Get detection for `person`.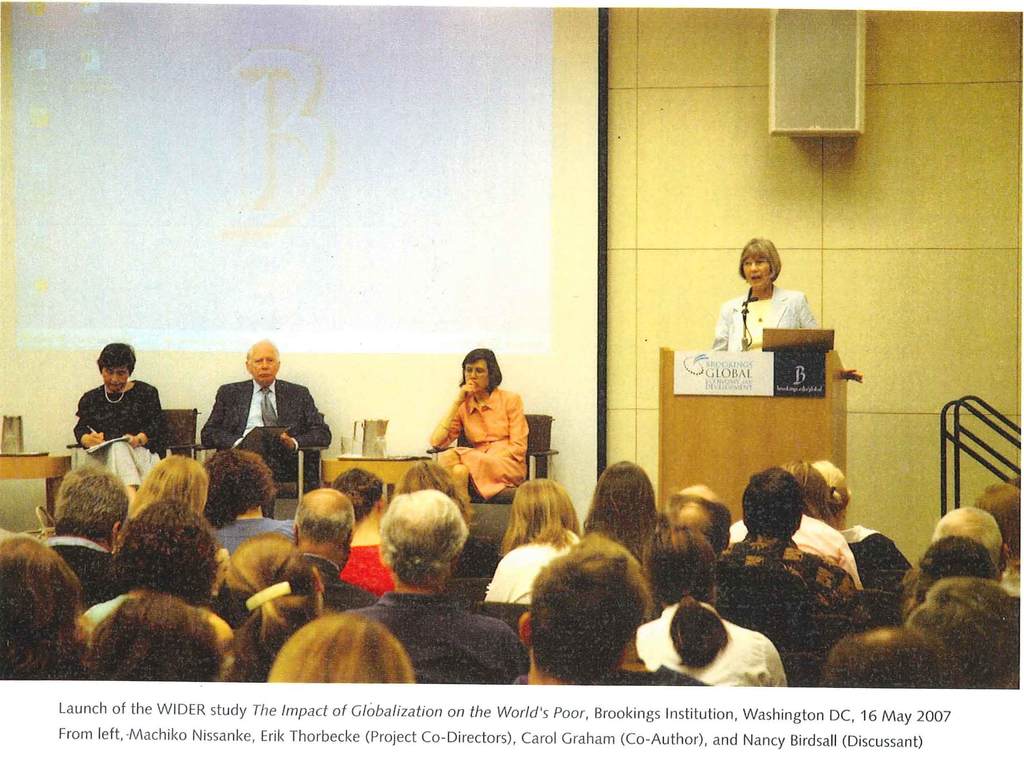
Detection: 420,346,531,506.
